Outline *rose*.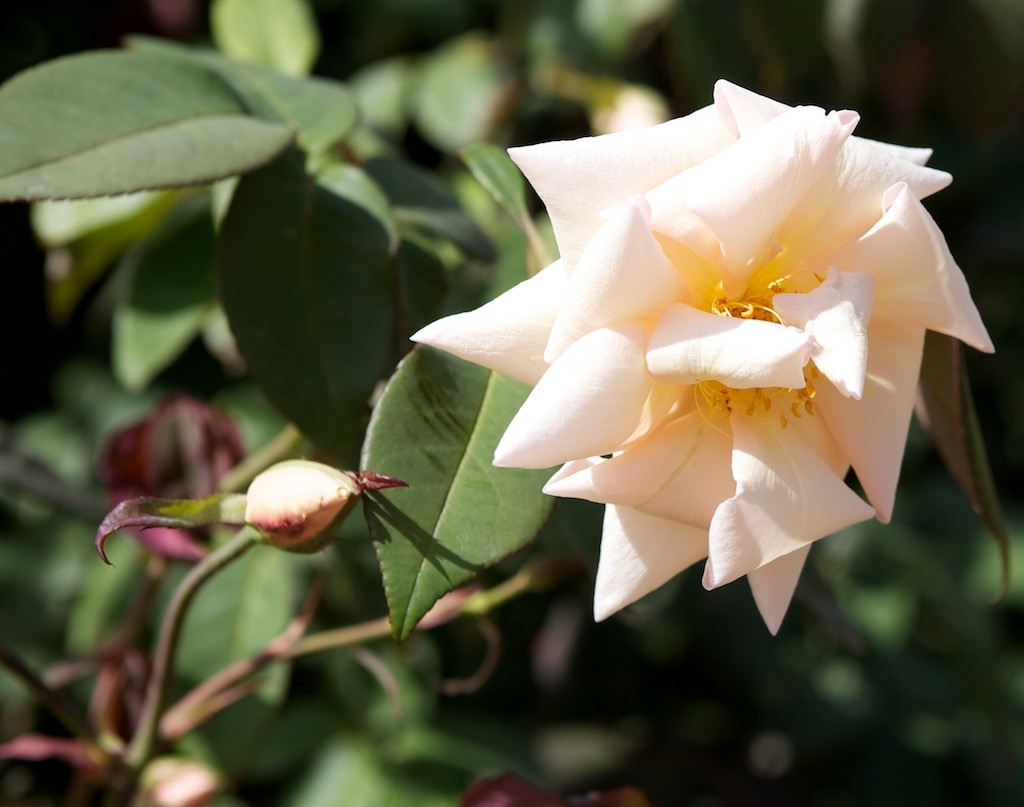
Outline: {"x1": 402, "y1": 77, "x2": 1002, "y2": 636}.
